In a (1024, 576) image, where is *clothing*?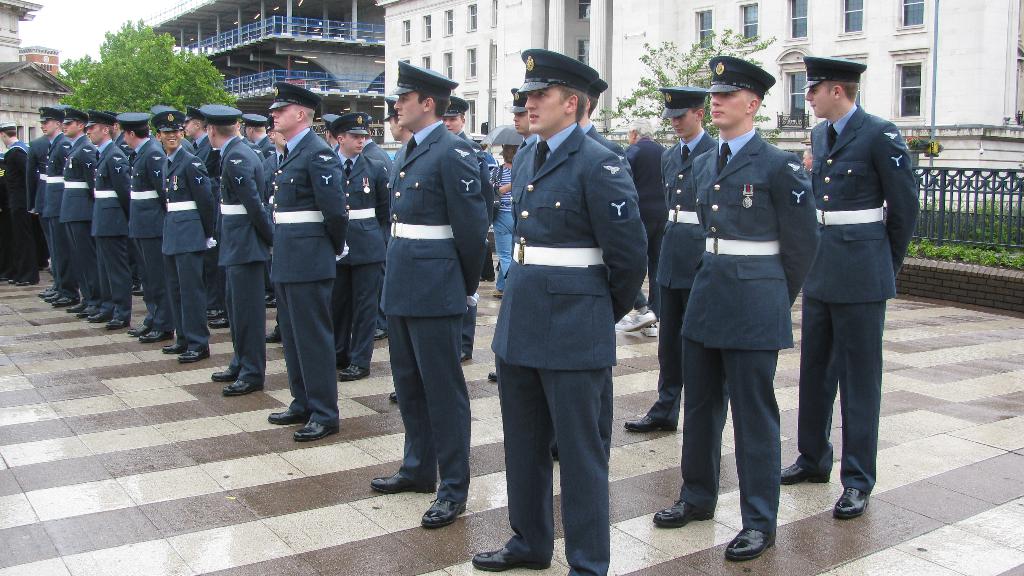
[675,127,822,536].
